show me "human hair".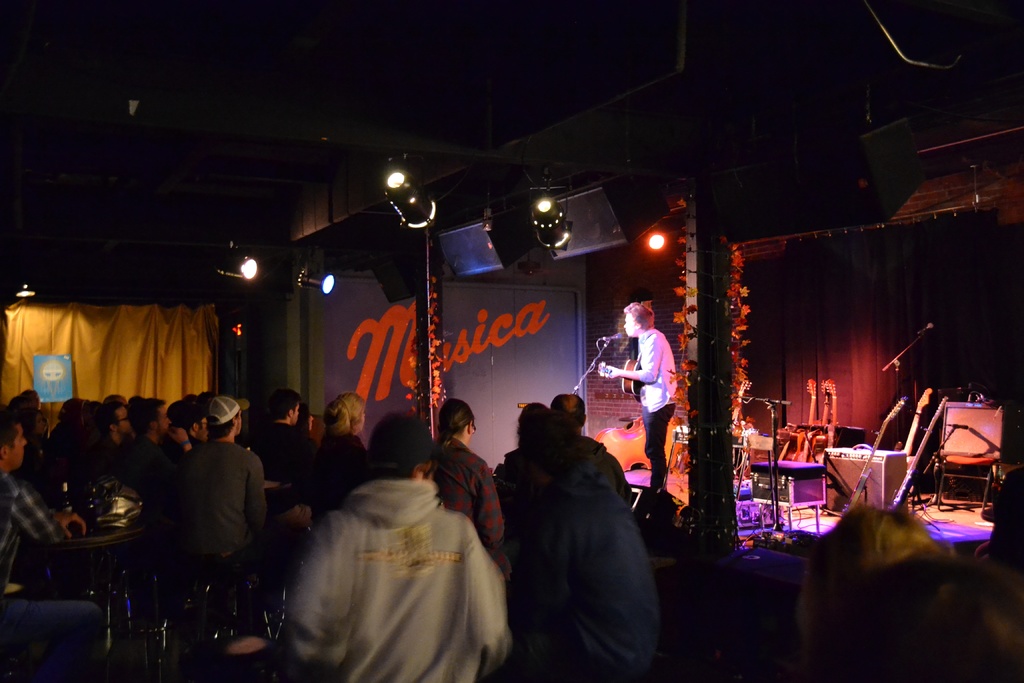
"human hair" is here: (181, 393, 195, 402).
